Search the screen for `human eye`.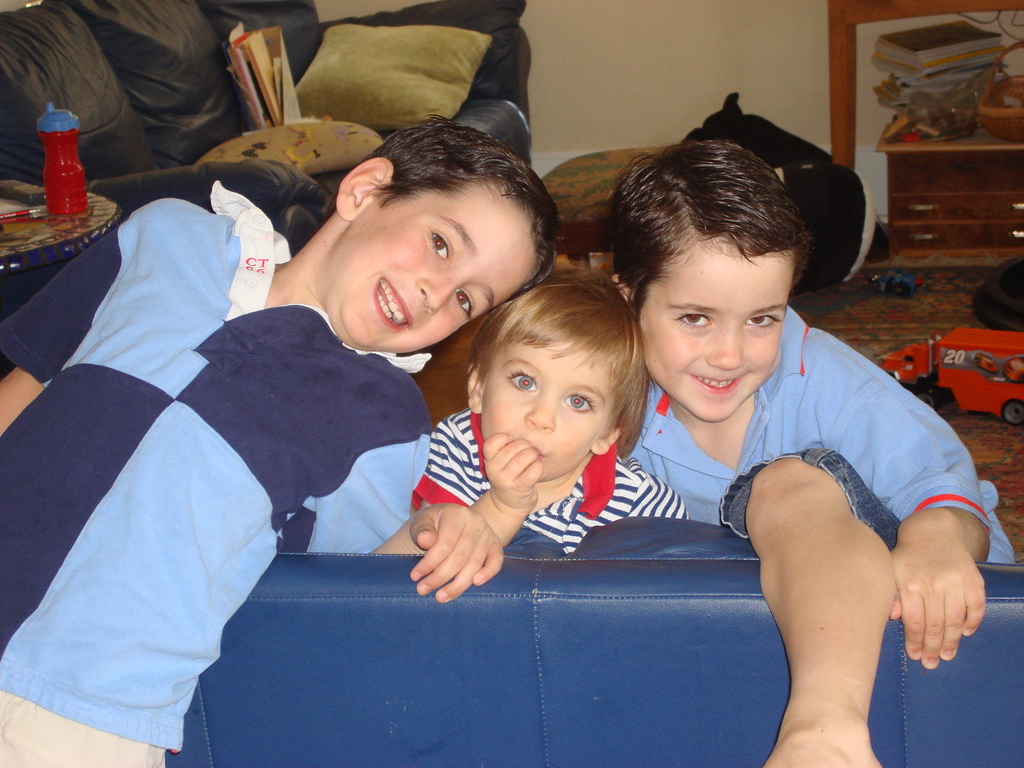
Found at (745, 312, 782, 330).
